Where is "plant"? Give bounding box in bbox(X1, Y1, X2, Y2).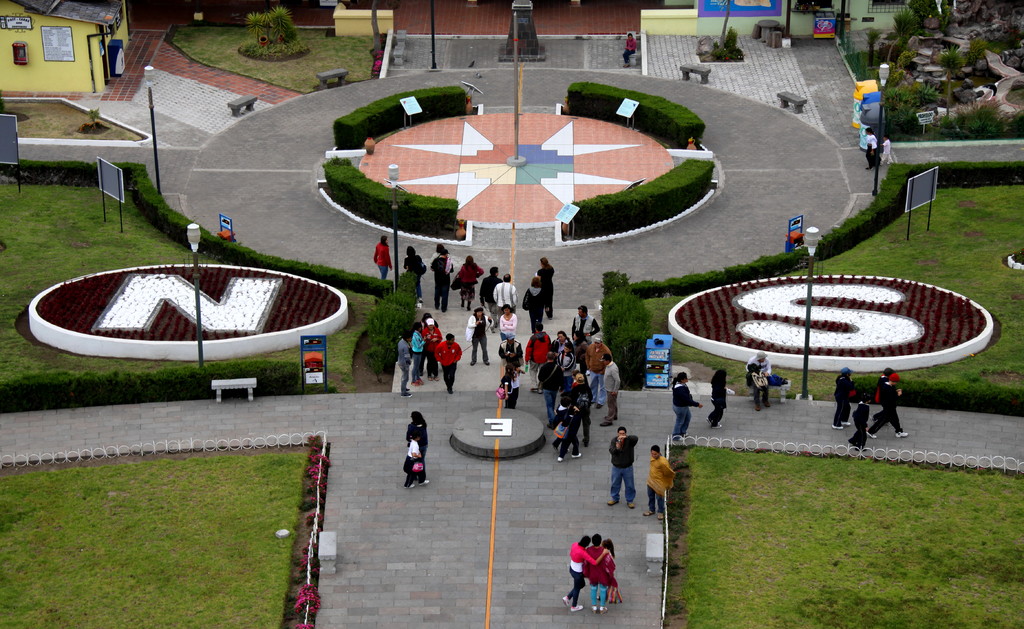
bbox(937, 44, 974, 97).
